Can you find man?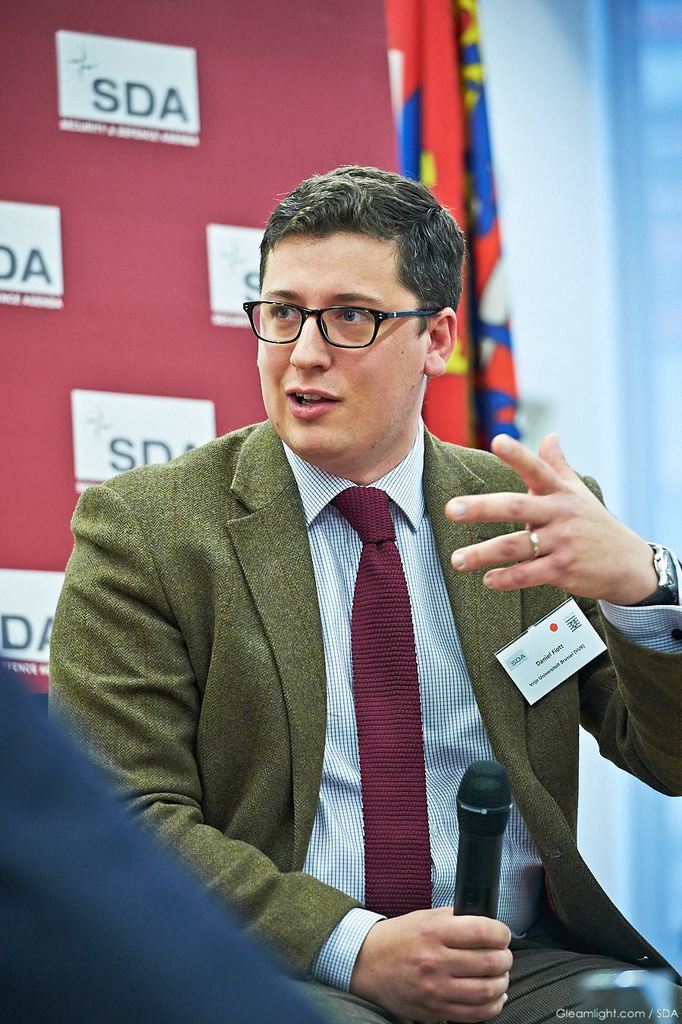
Yes, bounding box: Rect(42, 163, 681, 1023).
